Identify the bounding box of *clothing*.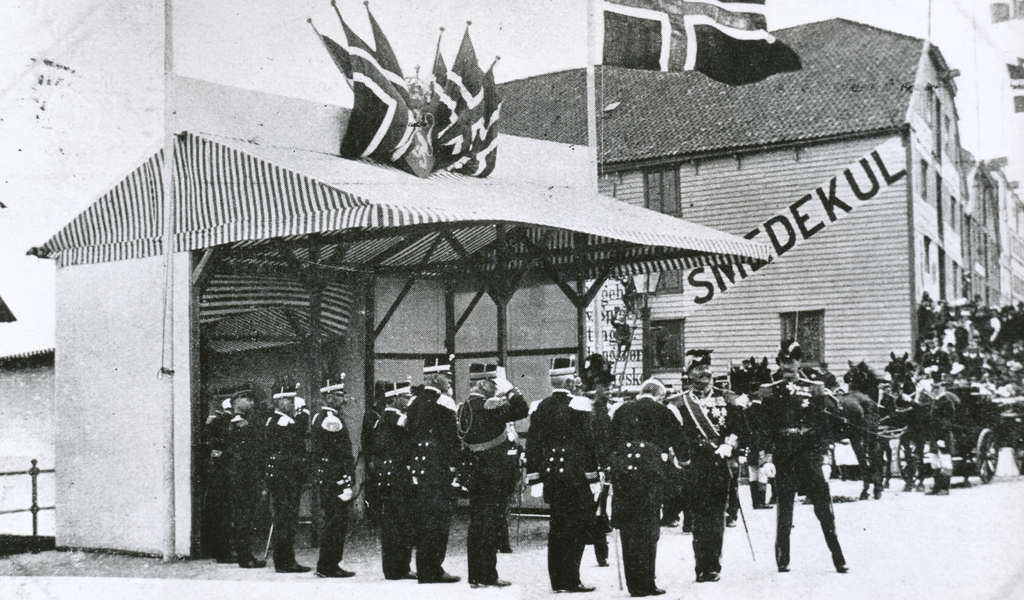
<bbox>603, 399, 686, 587</bbox>.
